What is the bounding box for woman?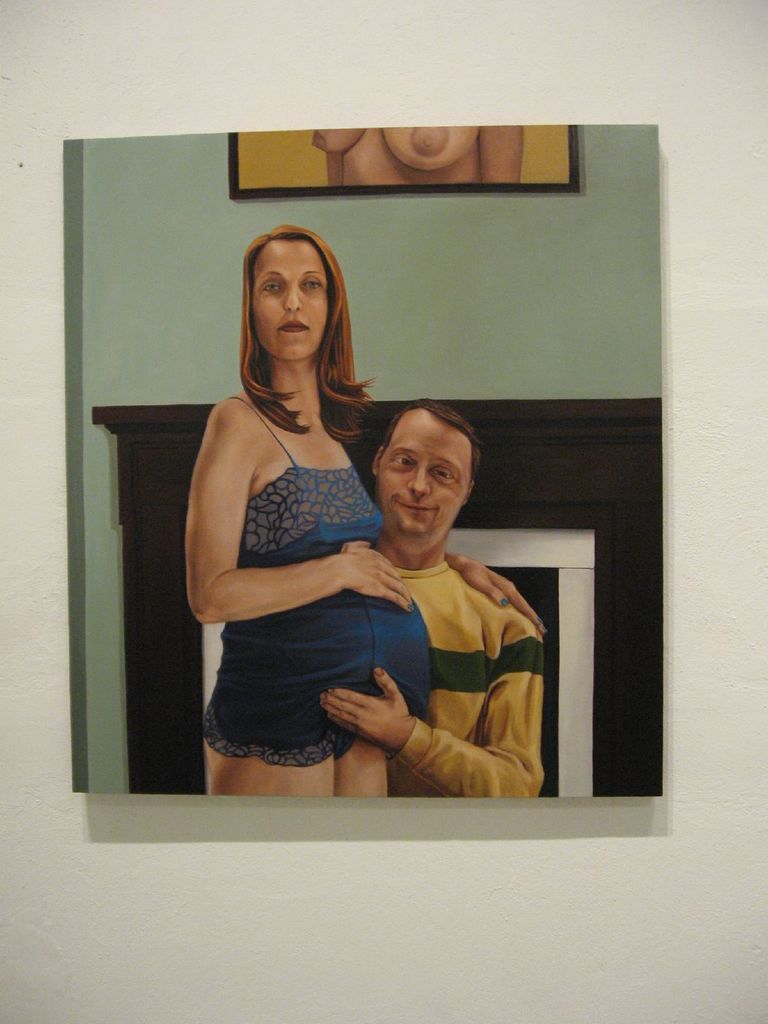
[left=167, top=234, right=432, bottom=792].
